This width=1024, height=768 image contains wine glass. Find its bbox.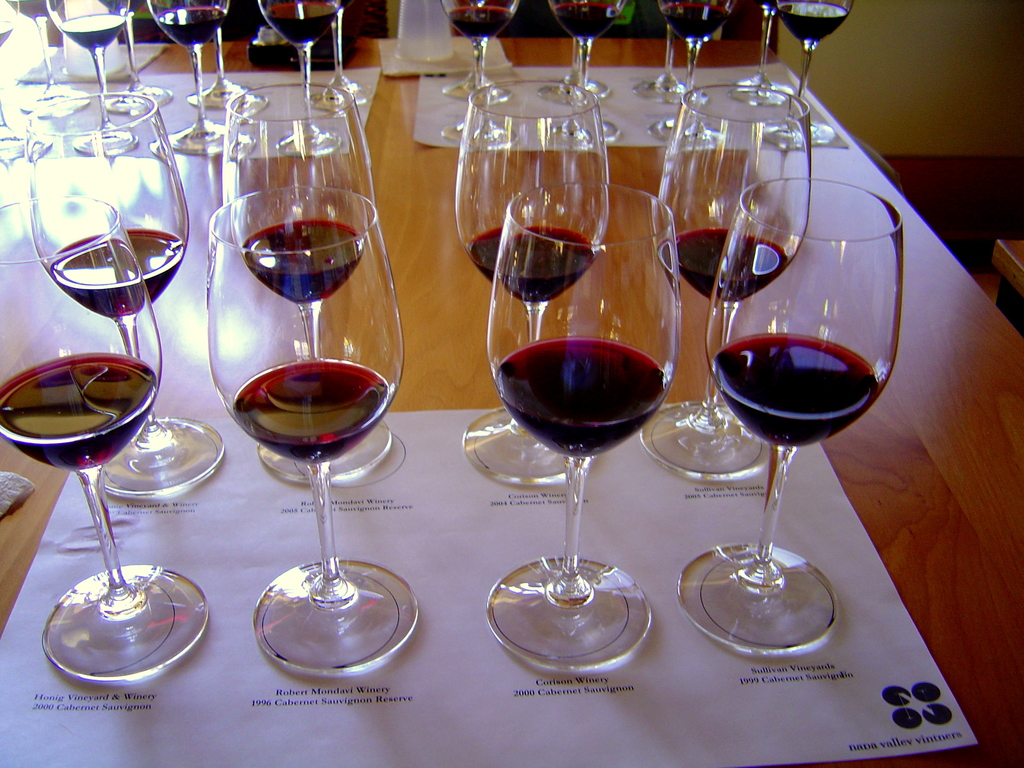
box(211, 188, 420, 678).
